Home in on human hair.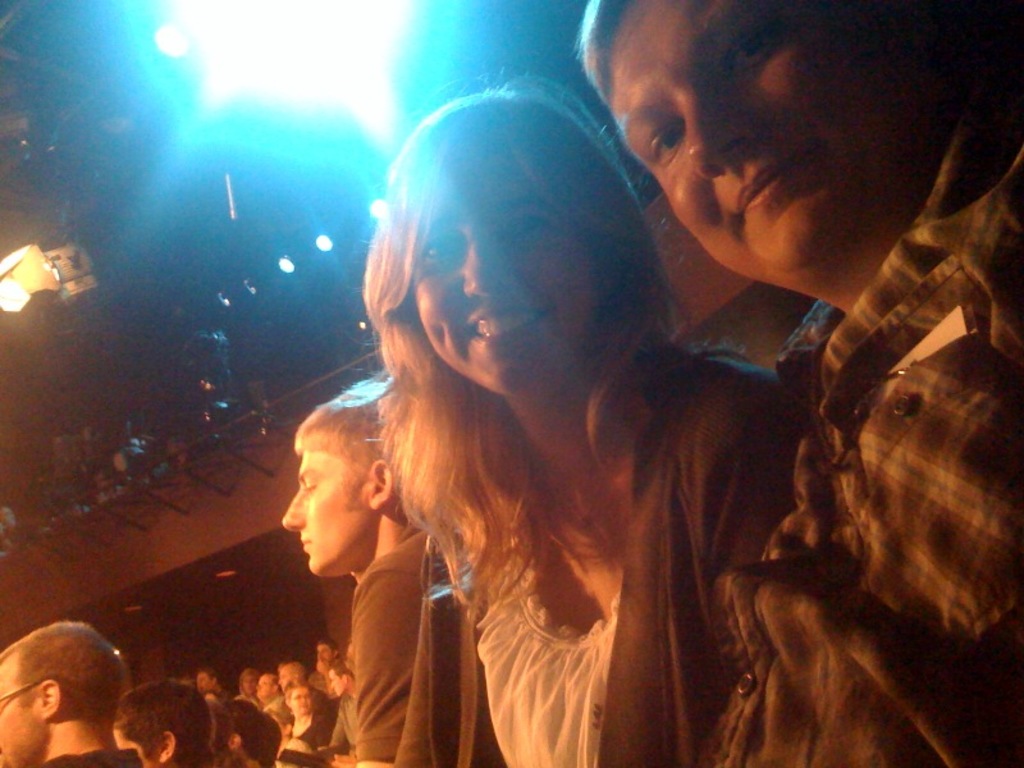
Homed in at <region>563, 0, 640, 106</region>.
